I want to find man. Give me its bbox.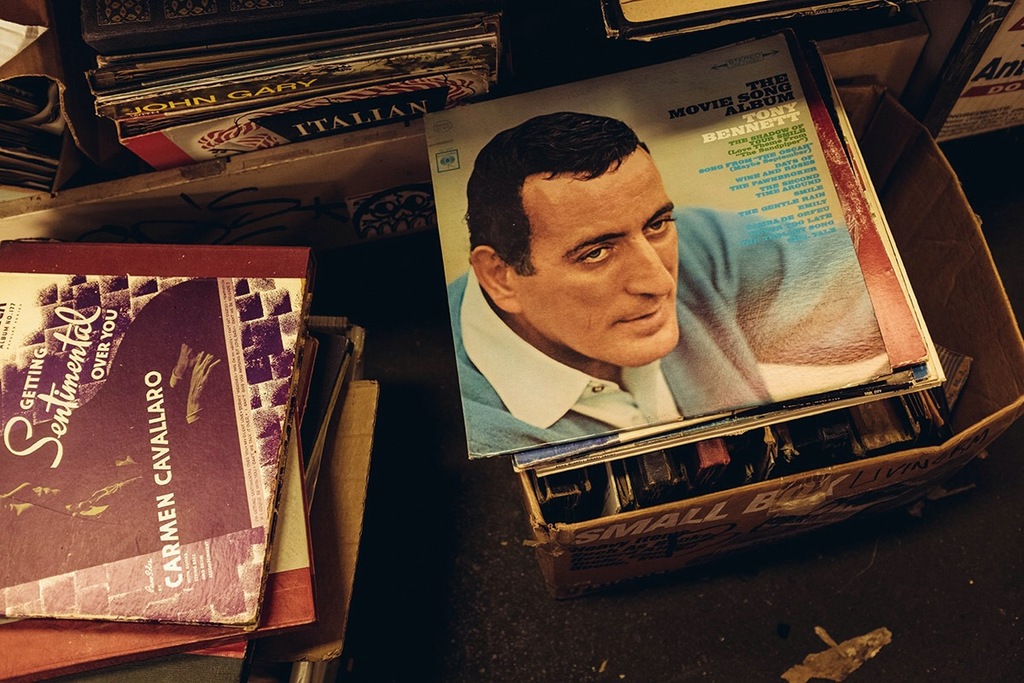
442, 105, 899, 497.
